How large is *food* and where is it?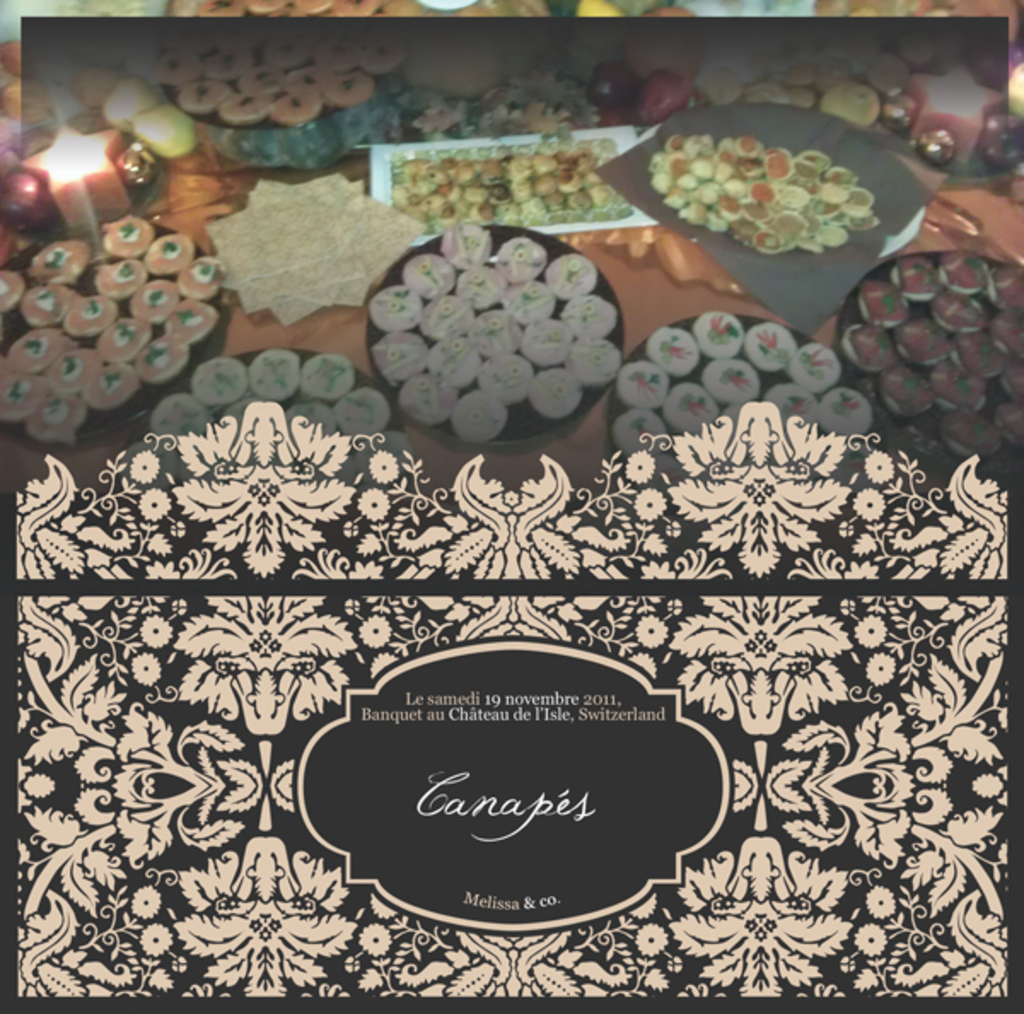
Bounding box: x1=973 y1=113 x2=1022 y2=162.
